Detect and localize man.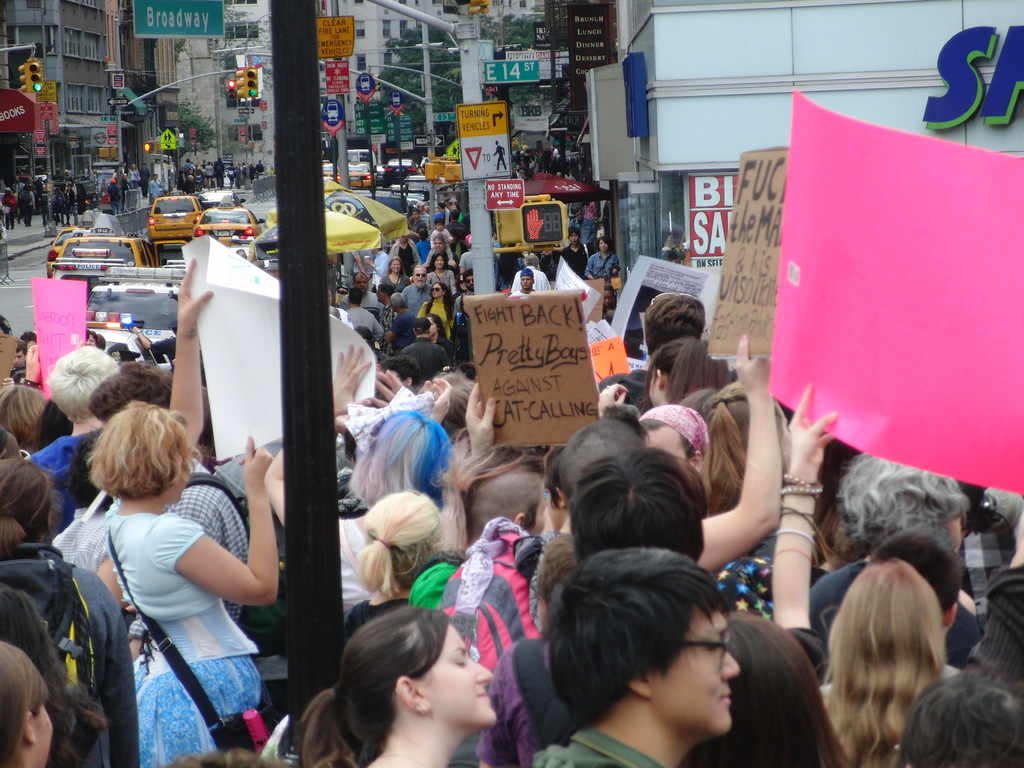
Localized at box(508, 142, 556, 180).
